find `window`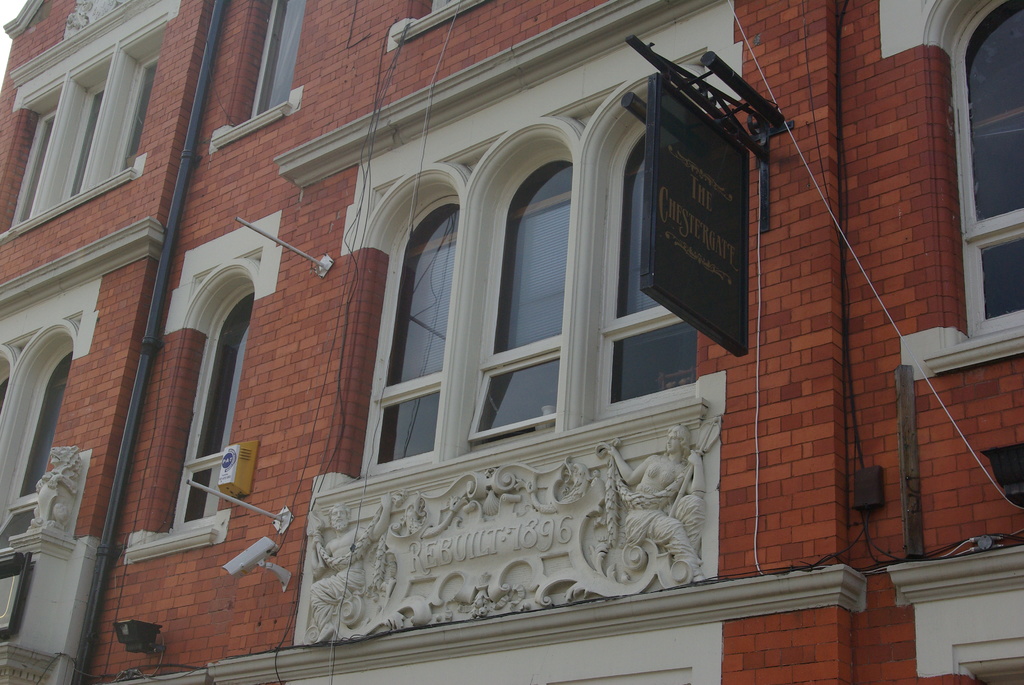
(x1=10, y1=107, x2=52, y2=224)
